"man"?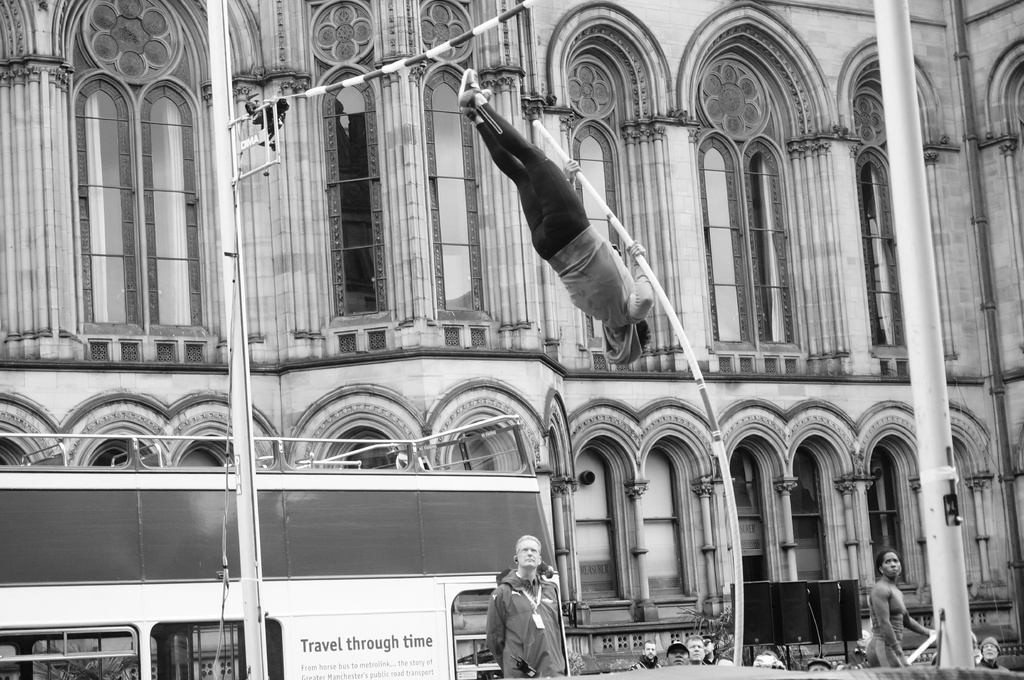
(x1=459, y1=67, x2=656, y2=367)
